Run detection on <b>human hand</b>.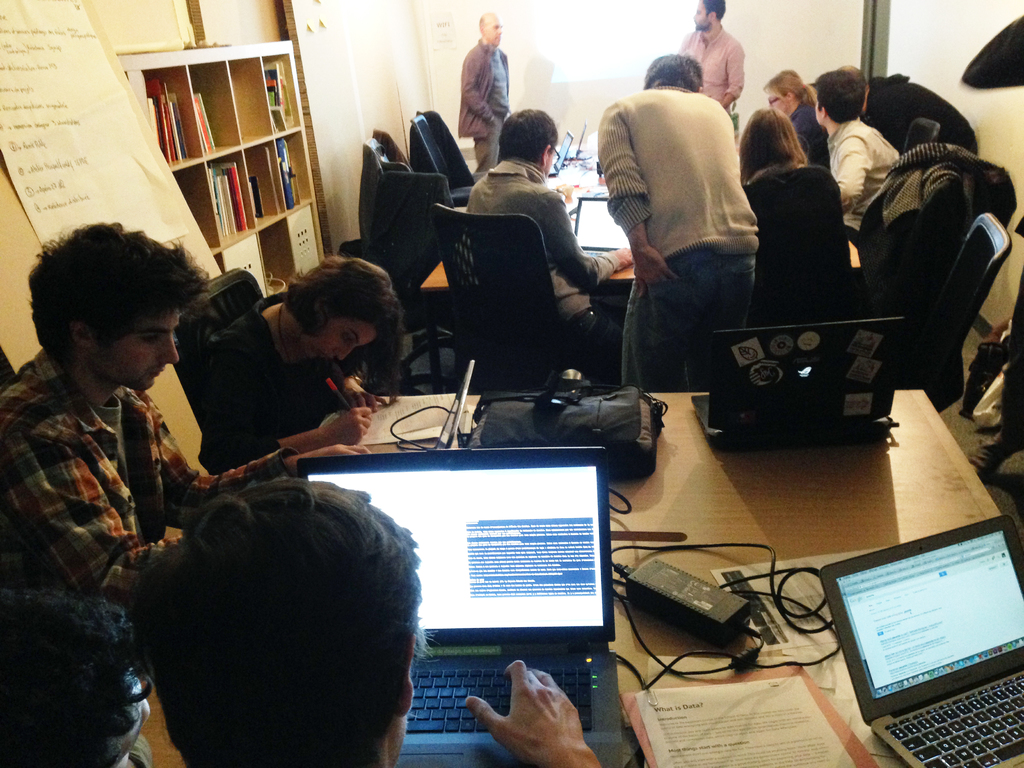
Result: box(329, 405, 374, 445).
